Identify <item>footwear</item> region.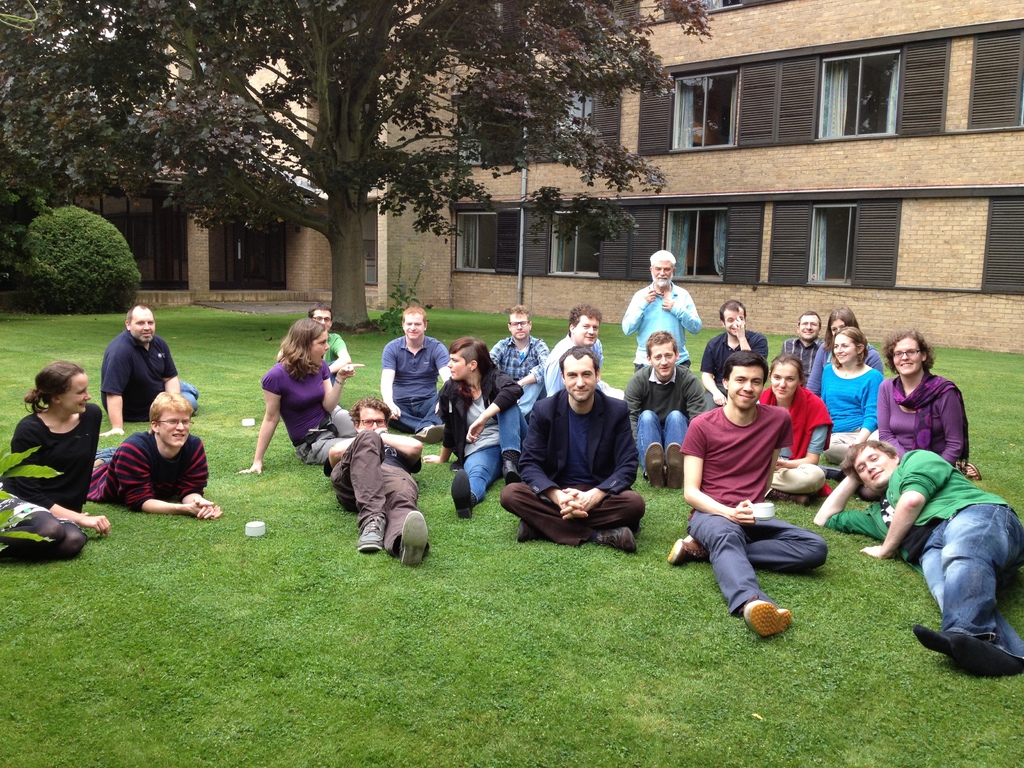
Region: (666, 535, 705, 566).
